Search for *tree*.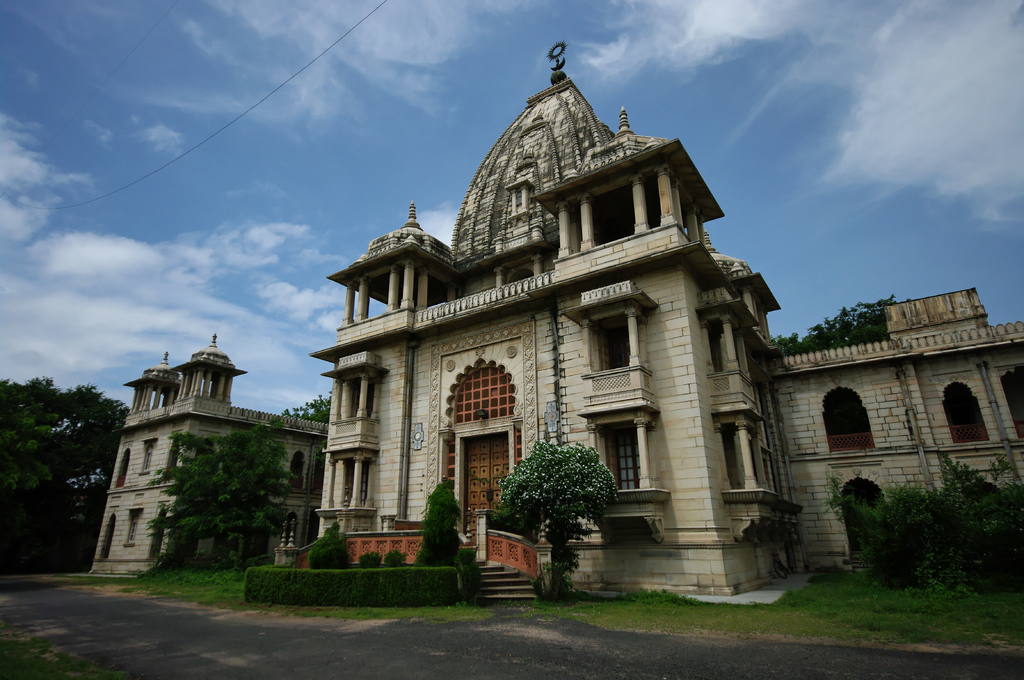
Found at l=419, t=478, r=466, b=571.
